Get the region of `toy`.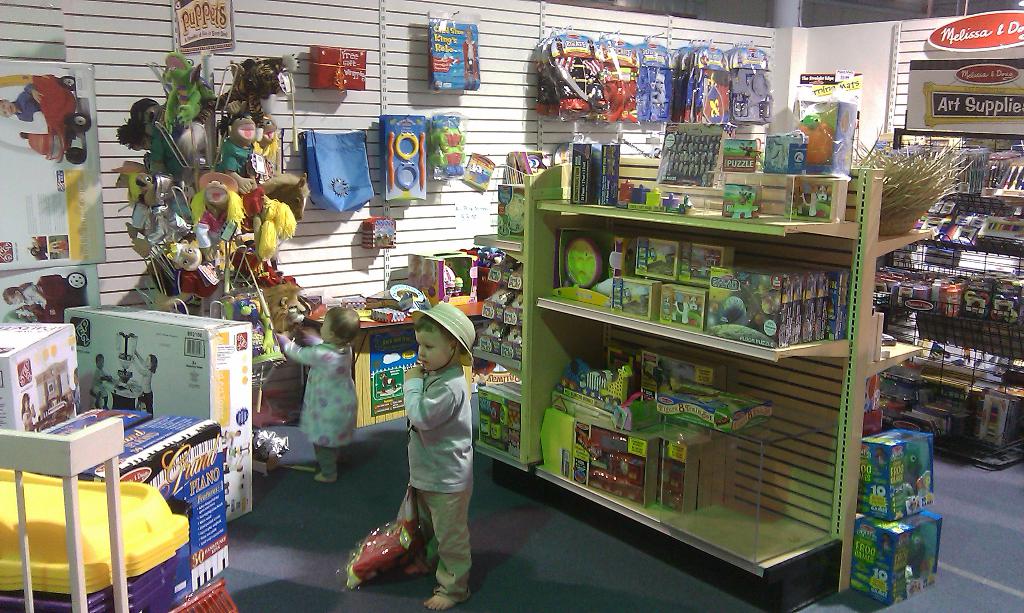
(left=387, top=130, right=395, bottom=187).
